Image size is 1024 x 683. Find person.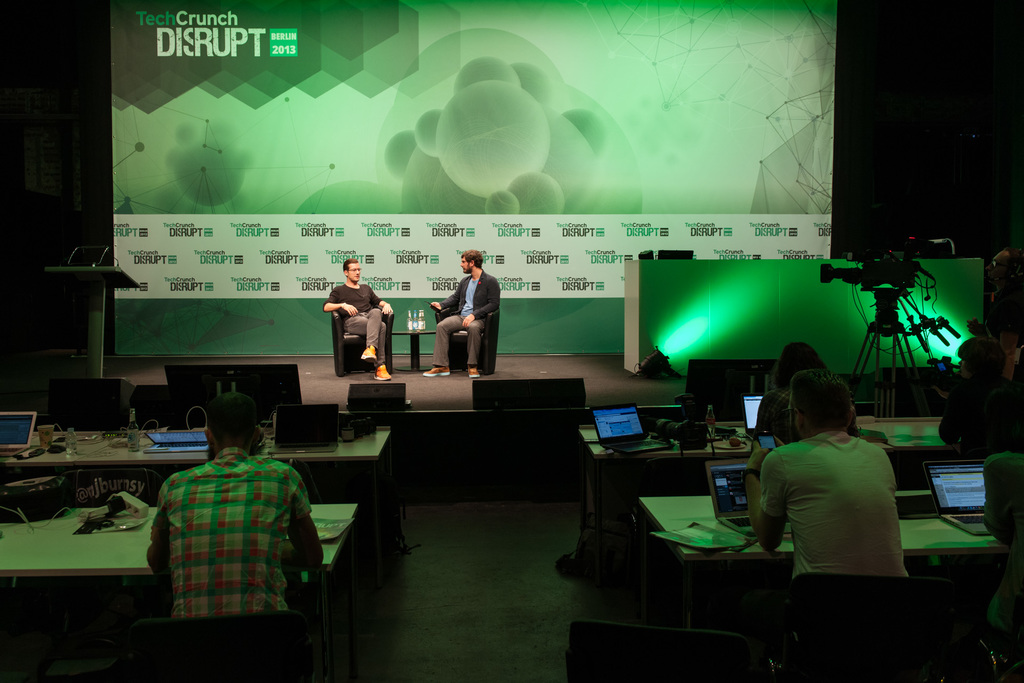
Rect(141, 394, 326, 623).
